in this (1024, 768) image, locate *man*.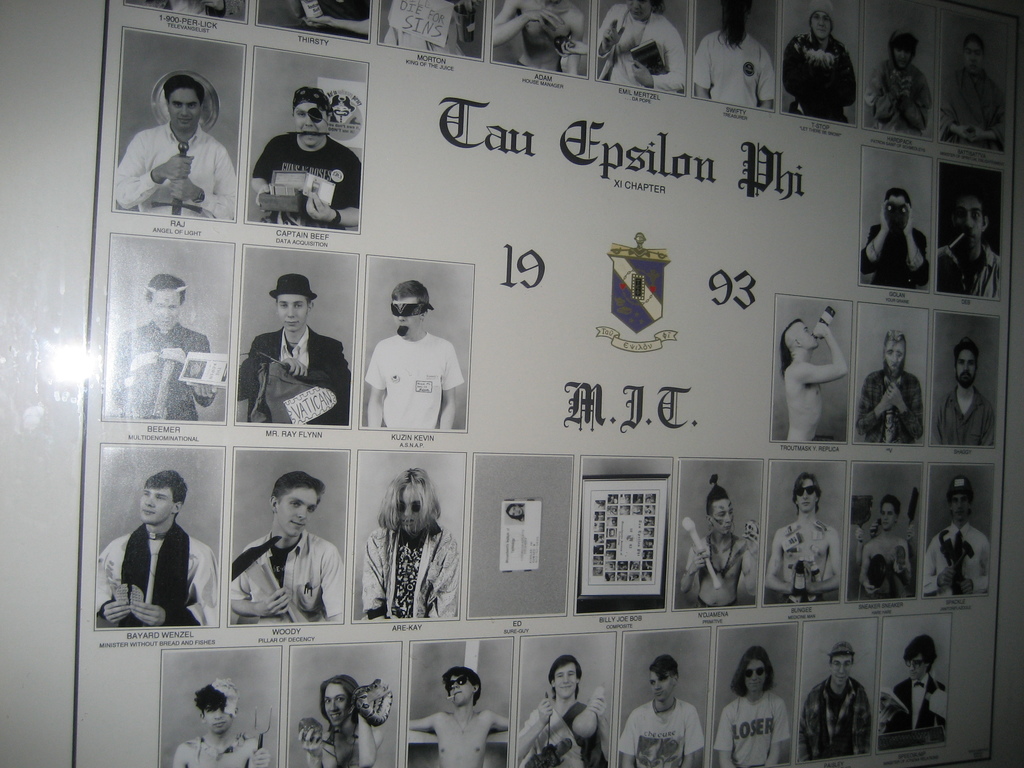
Bounding box: bbox=[361, 468, 461, 620].
